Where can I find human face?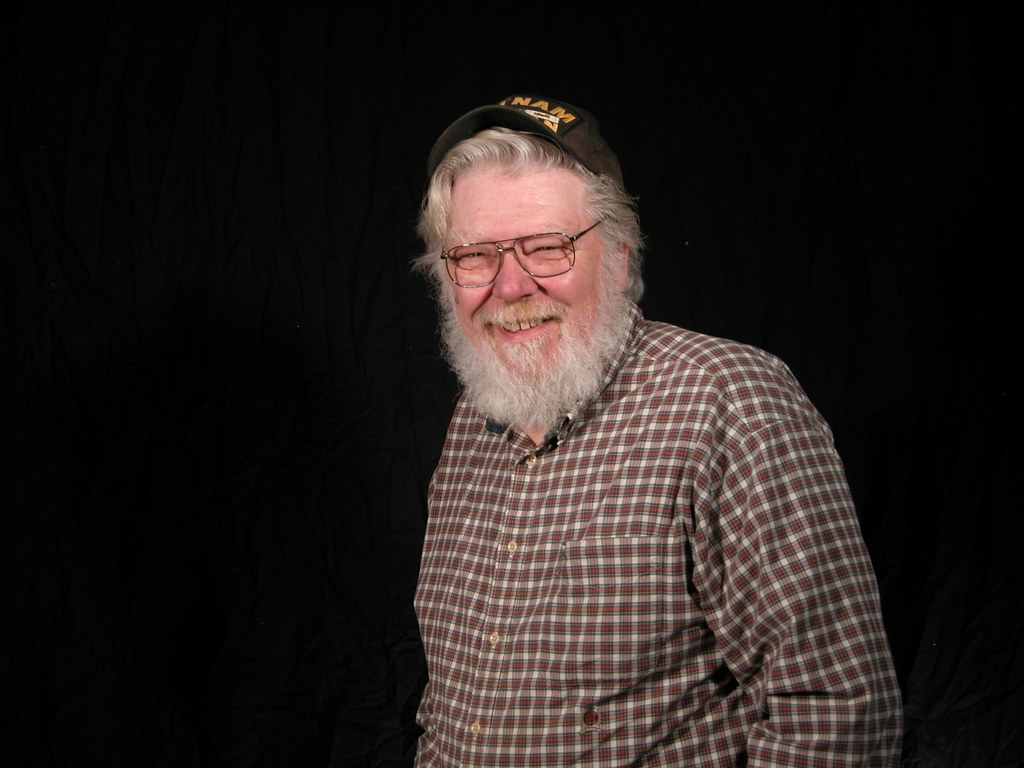
You can find it at 445:181:599:392.
